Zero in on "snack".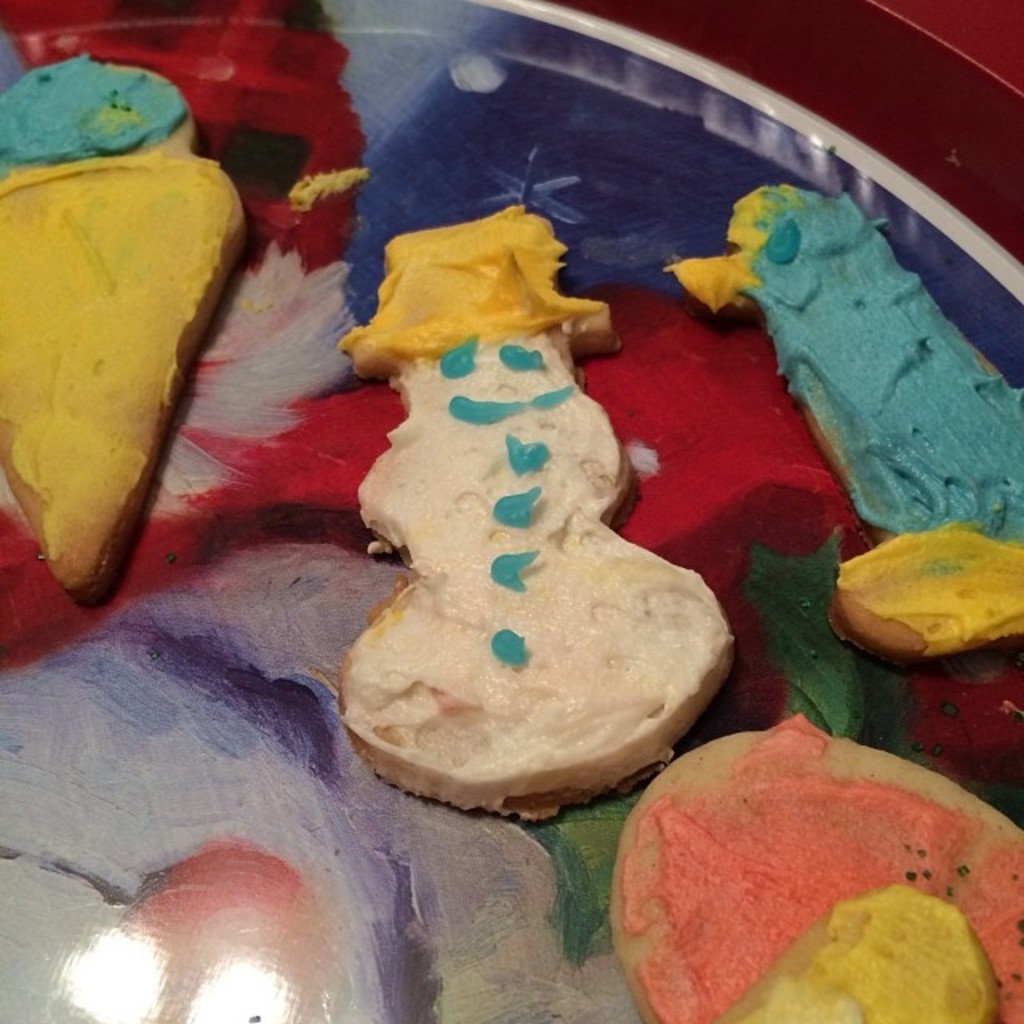
Zeroed in: 630/707/1022/1022.
